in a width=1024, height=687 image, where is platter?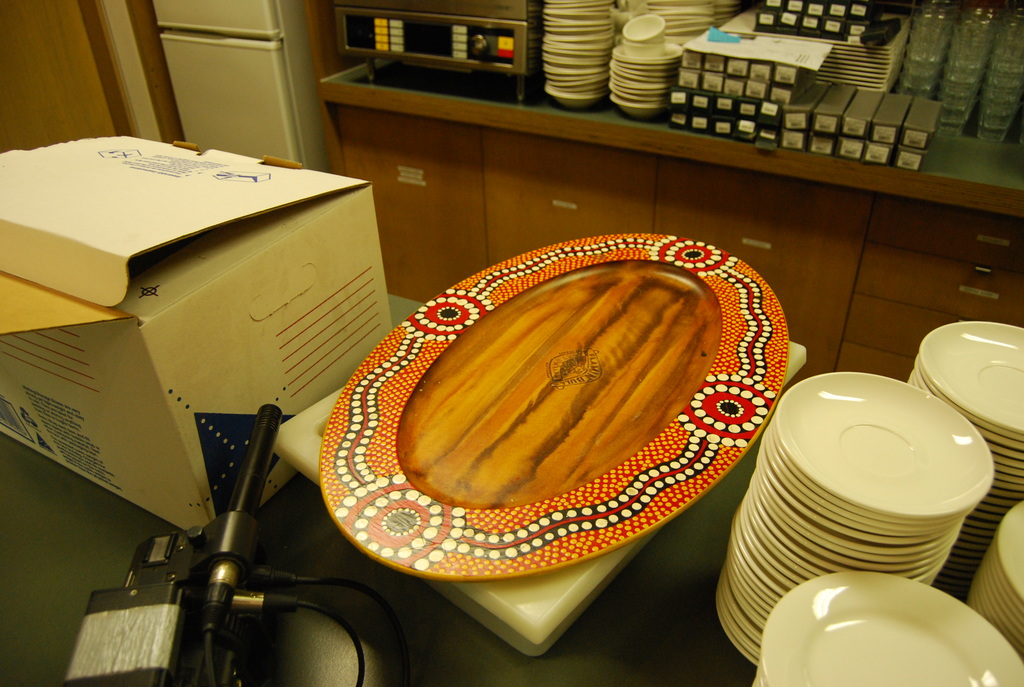
box=[968, 509, 1023, 639].
